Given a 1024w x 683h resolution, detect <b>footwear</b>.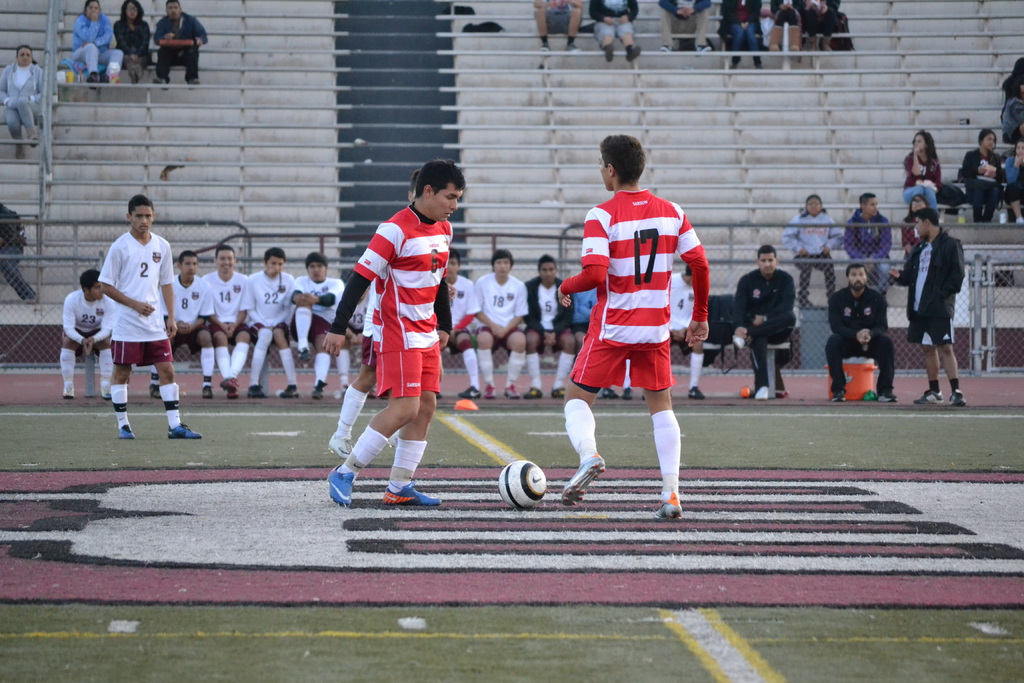
{"left": 789, "top": 24, "right": 803, "bottom": 53}.
